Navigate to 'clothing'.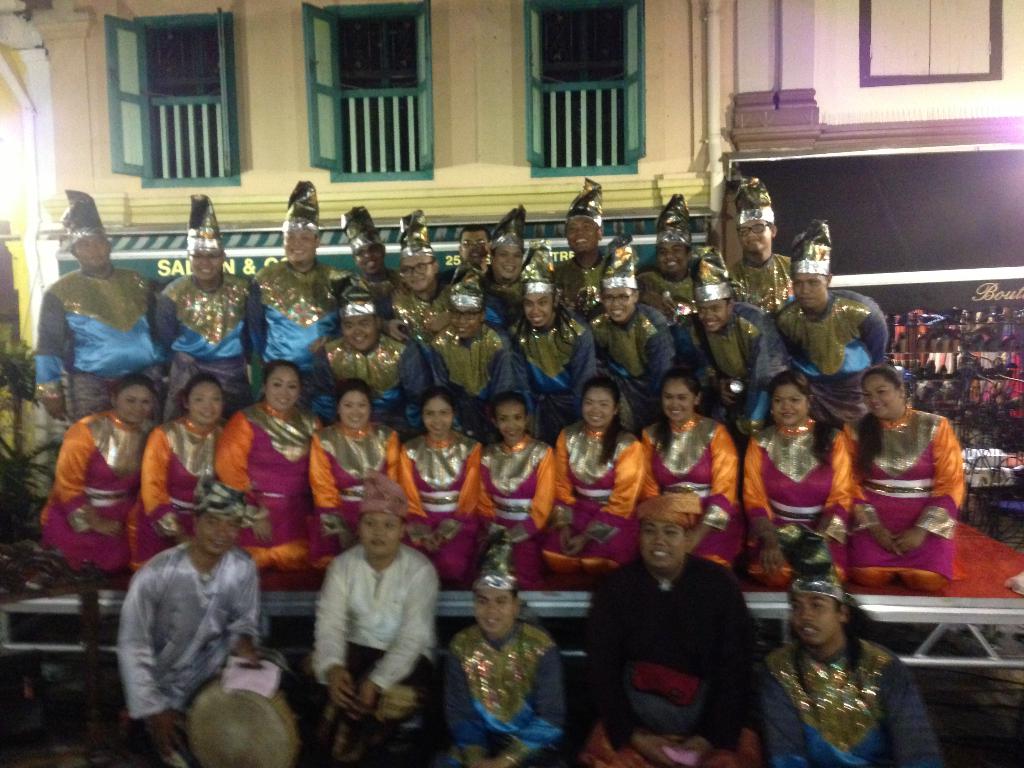
Navigation target: x1=630 y1=260 x2=714 y2=315.
